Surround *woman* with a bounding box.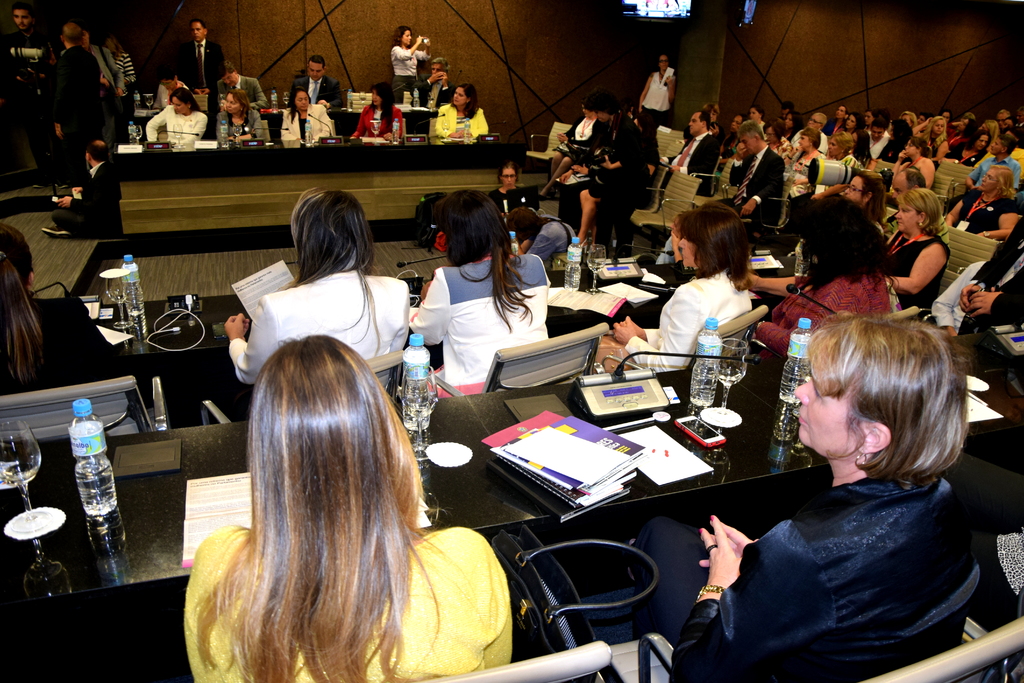
(144, 85, 209, 148).
